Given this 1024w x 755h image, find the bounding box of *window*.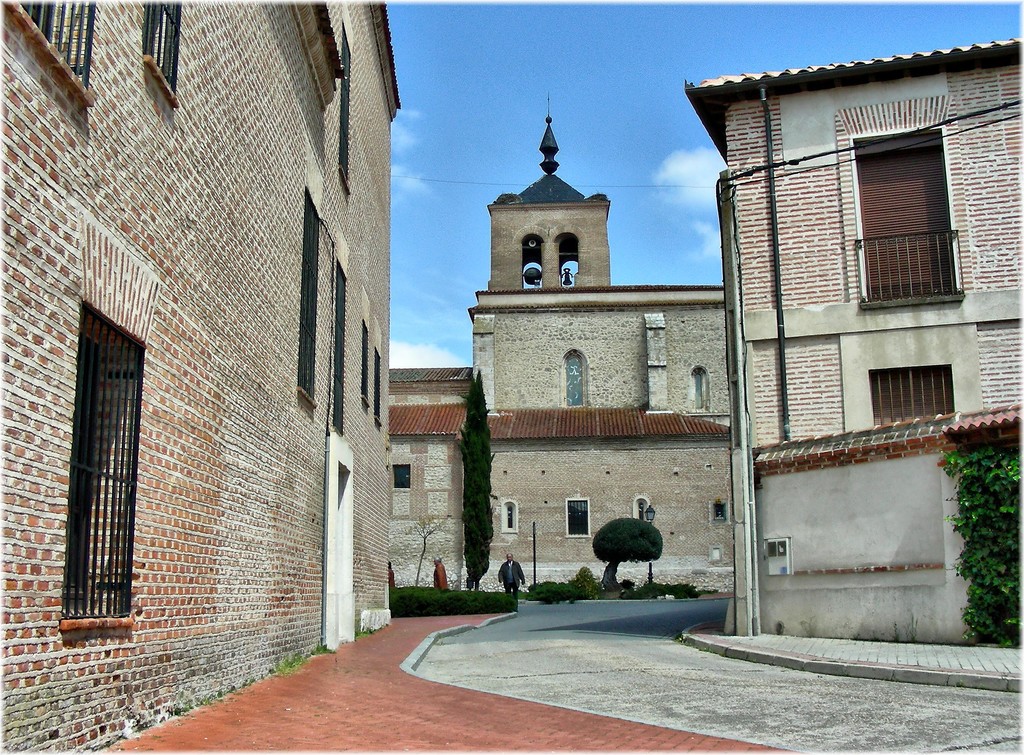
bbox=[291, 191, 322, 417].
